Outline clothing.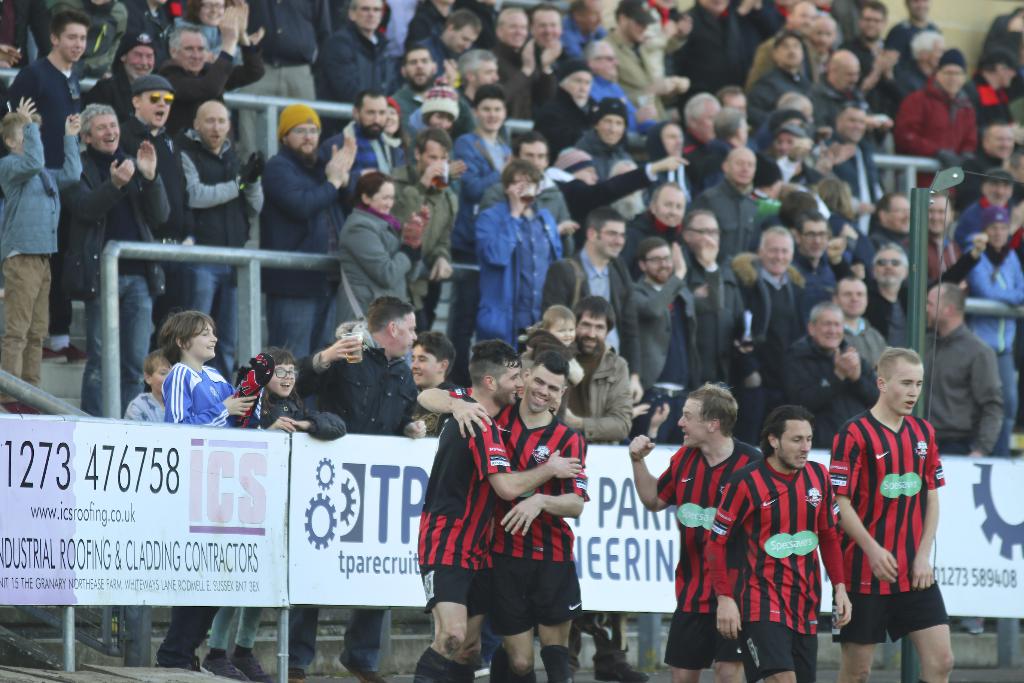
Outline: locate(397, 383, 475, 434).
